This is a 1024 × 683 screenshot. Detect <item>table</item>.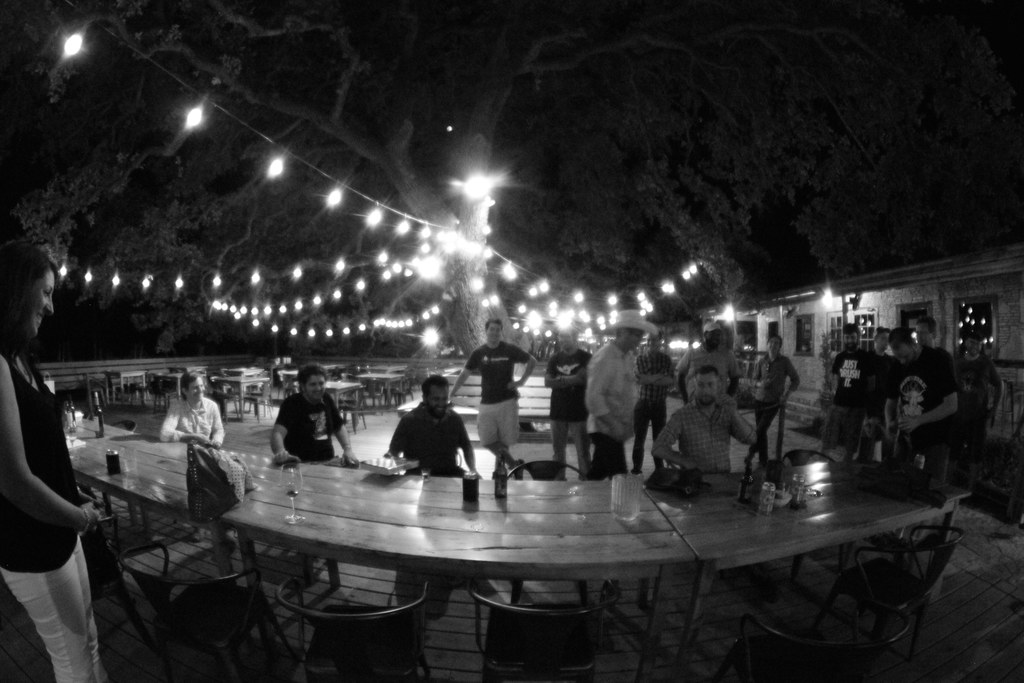
bbox(359, 370, 404, 407).
